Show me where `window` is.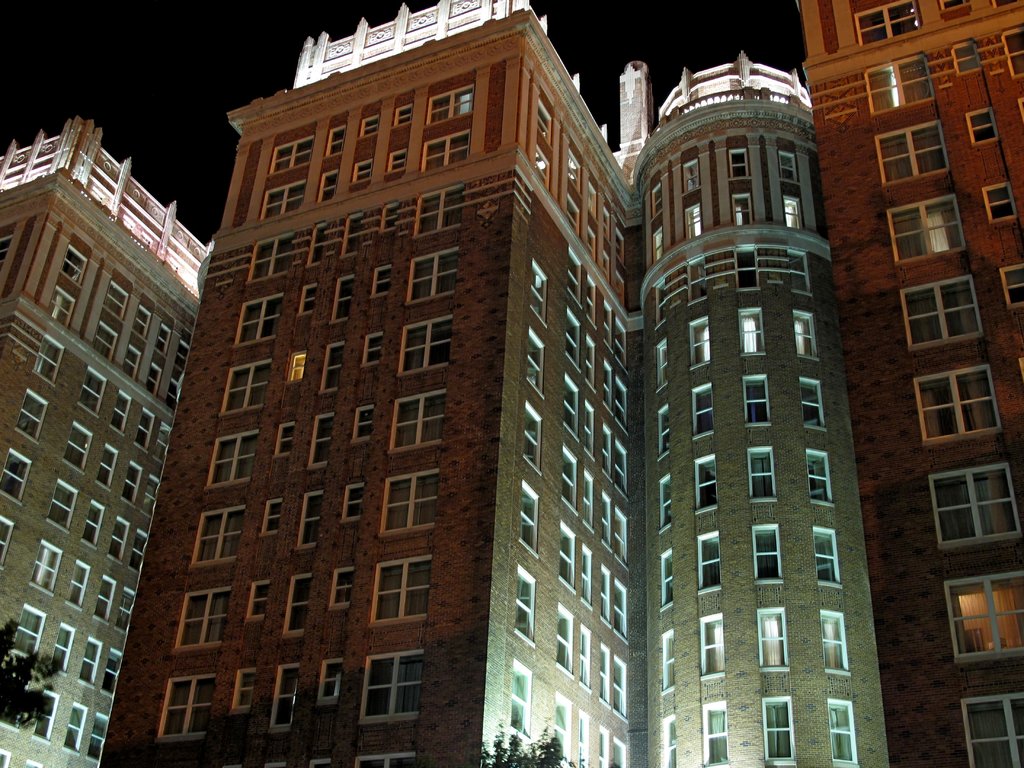
`window` is at crop(382, 205, 398, 233).
